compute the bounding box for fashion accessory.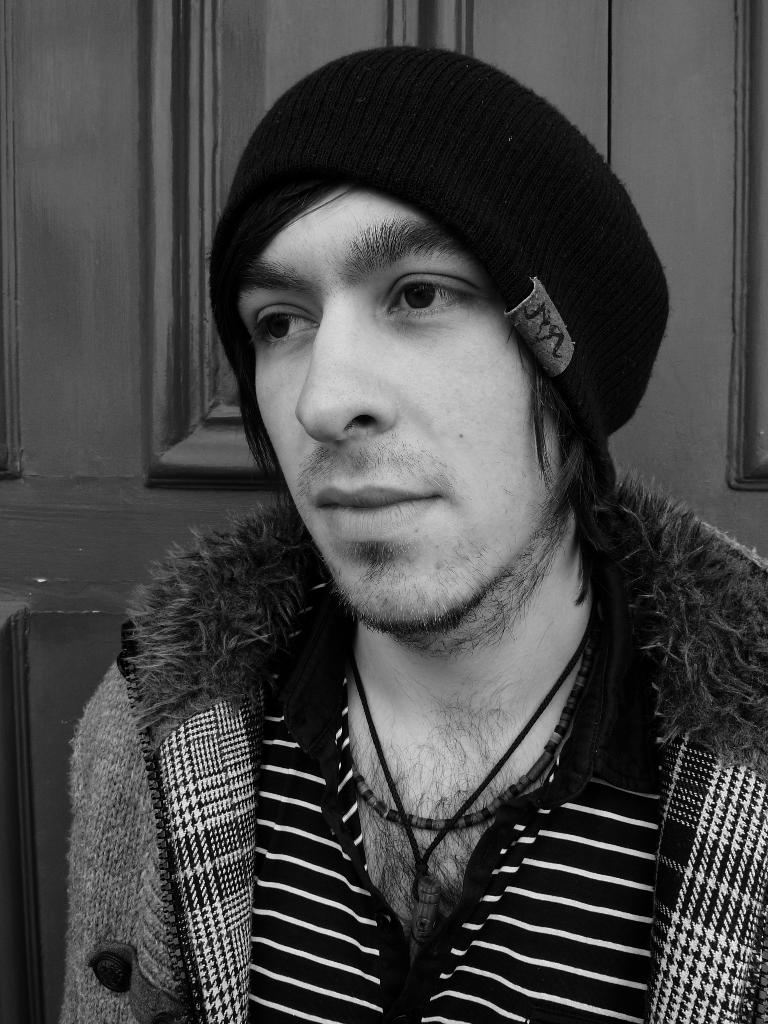
bbox=[207, 42, 676, 484].
